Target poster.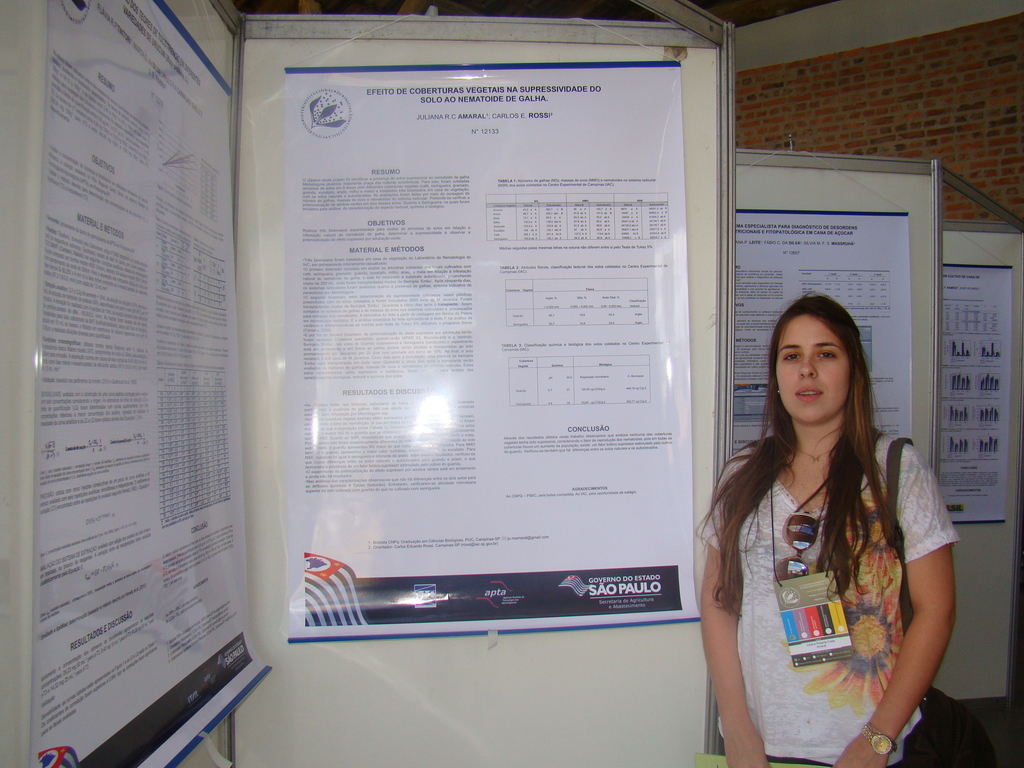
Target region: [726, 204, 916, 443].
